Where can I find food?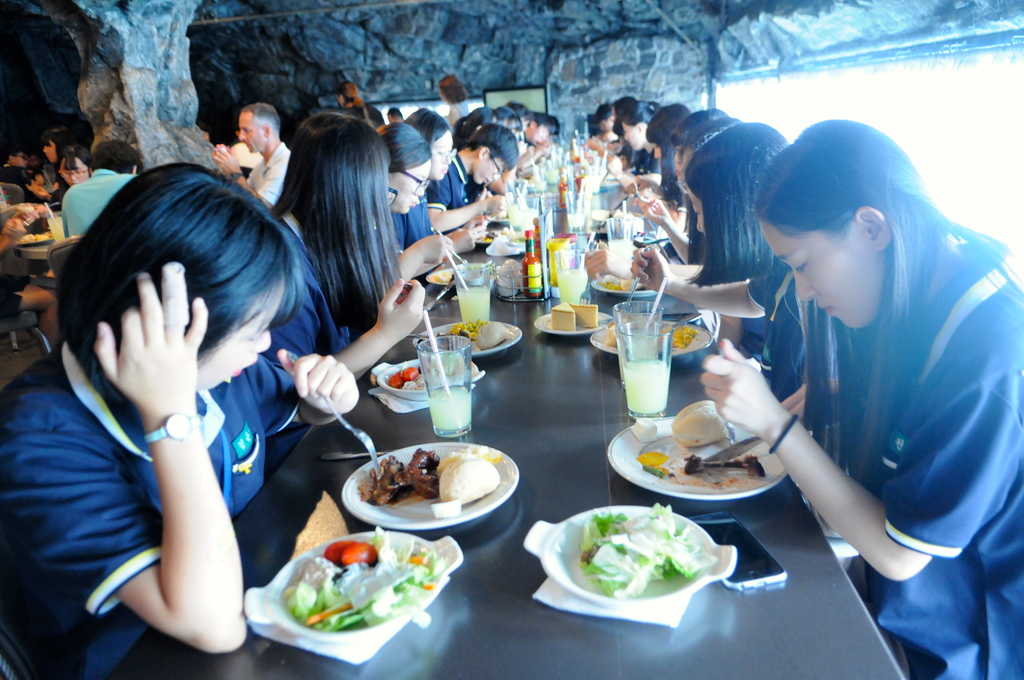
You can find it at rect(19, 232, 50, 241).
